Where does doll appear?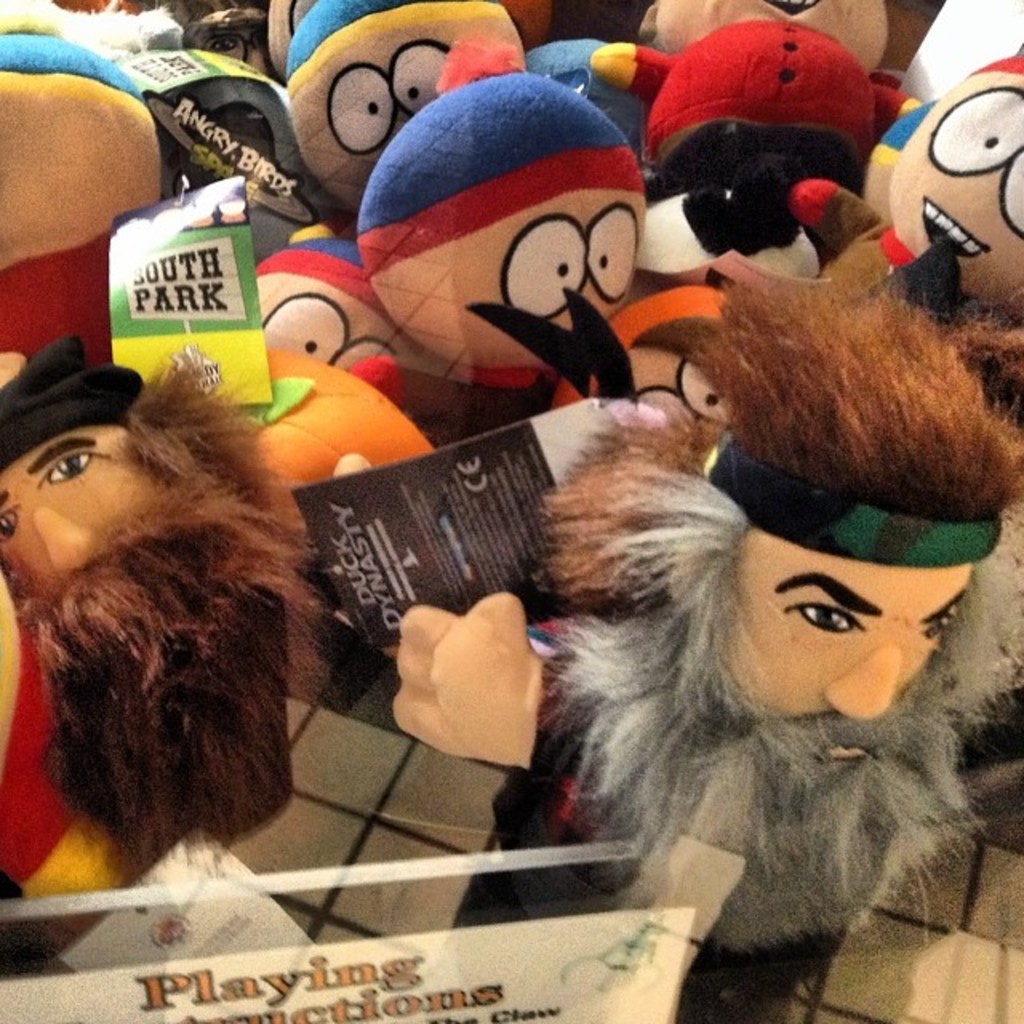
Appears at [x1=398, y1=232, x2=1022, y2=962].
